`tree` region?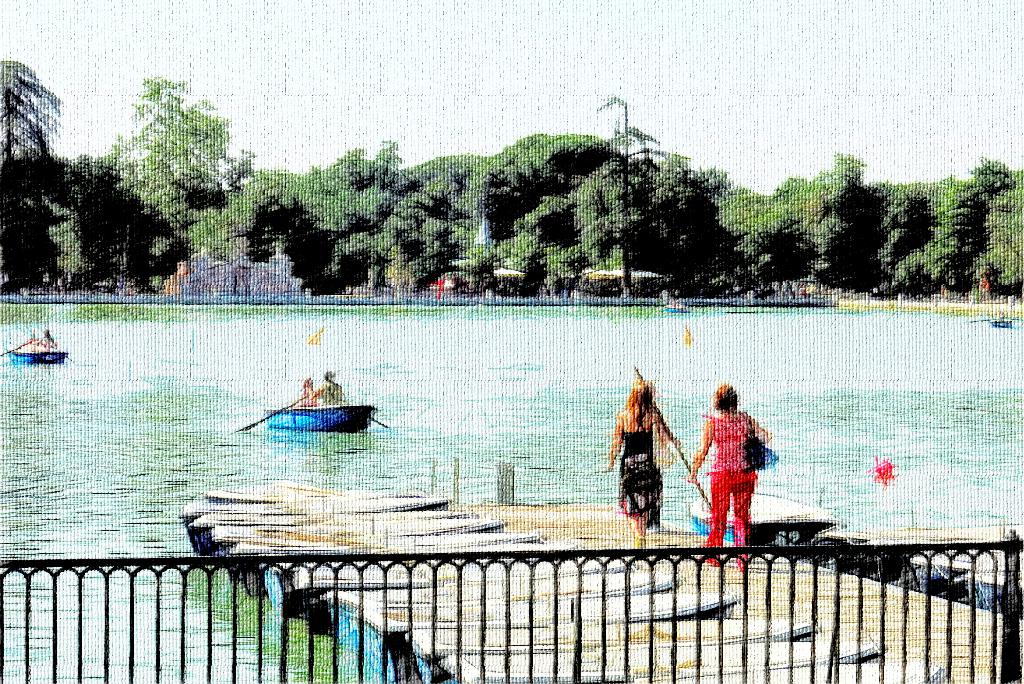
<box>893,170,976,289</box>
